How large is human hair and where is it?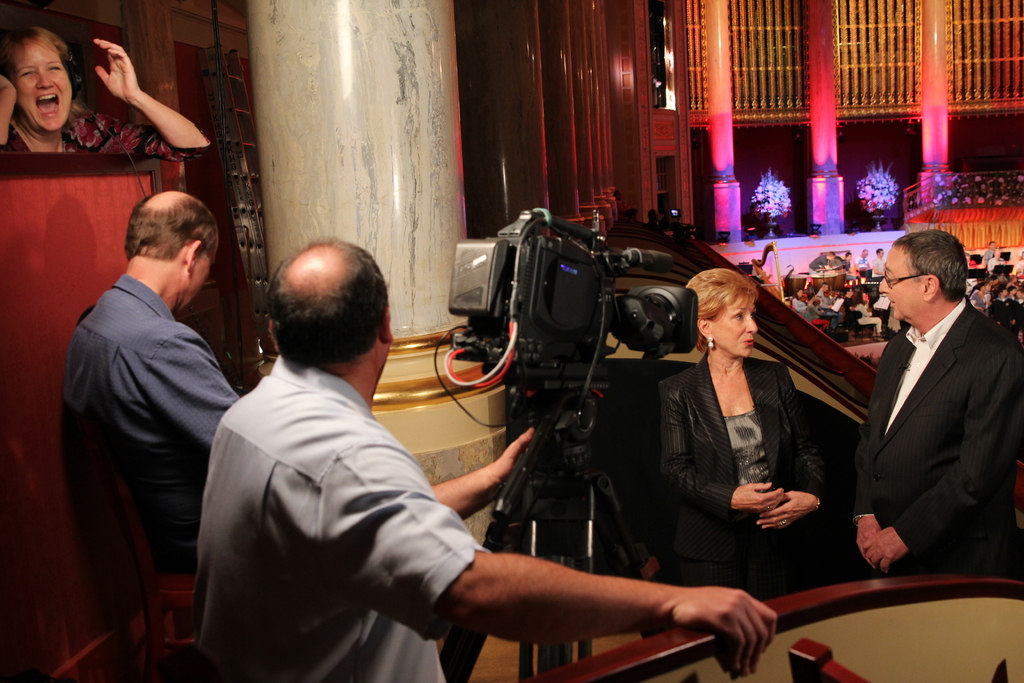
Bounding box: bbox(122, 190, 219, 262).
